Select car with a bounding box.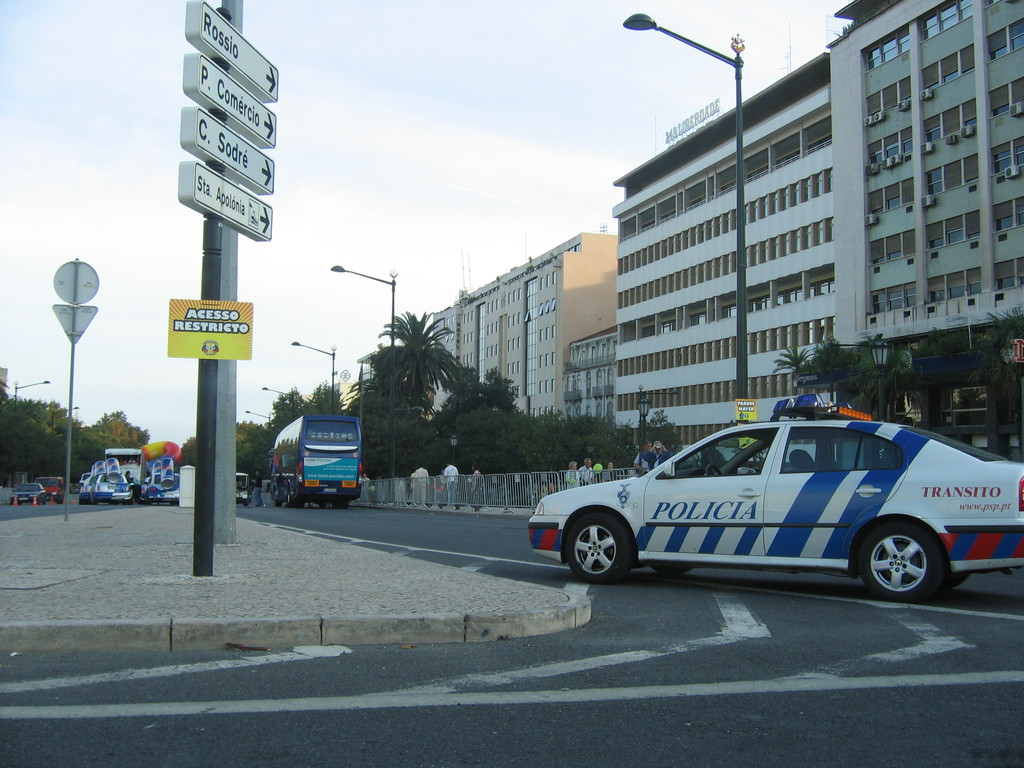
8, 478, 50, 503.
